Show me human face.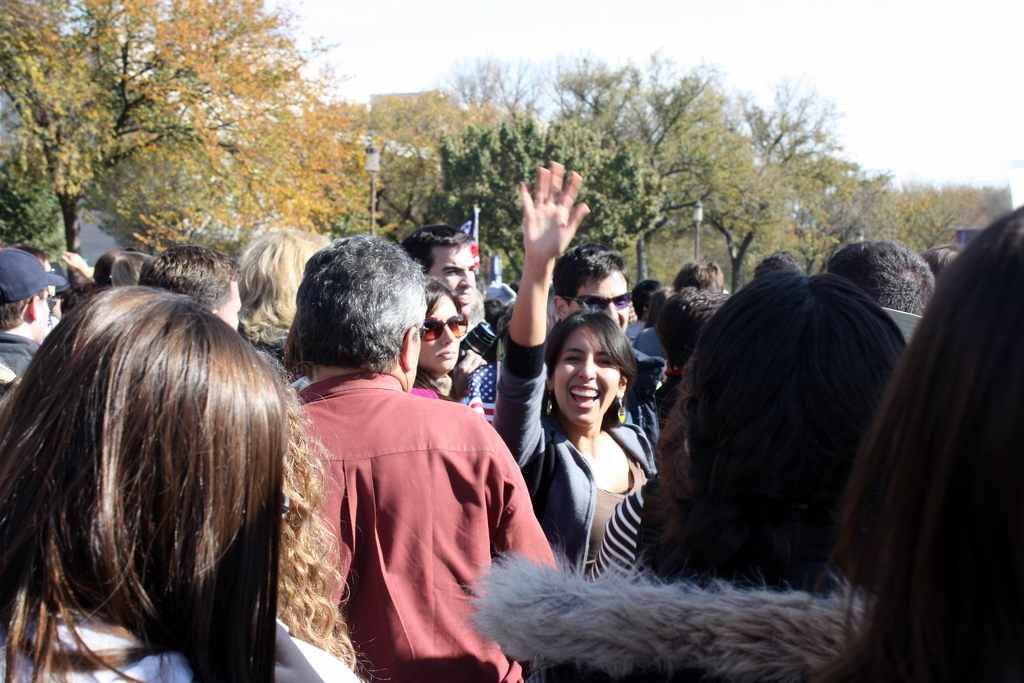
human face is here: <box>556,324,620,427</box>.
